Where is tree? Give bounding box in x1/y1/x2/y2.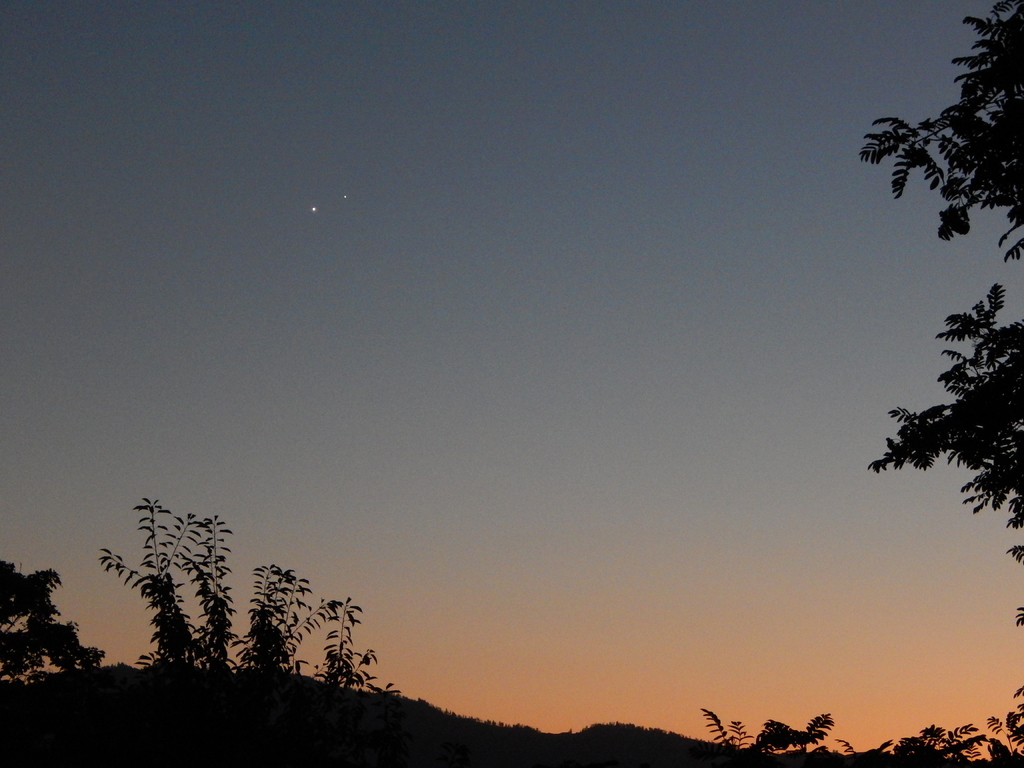
3/553/103/684.
